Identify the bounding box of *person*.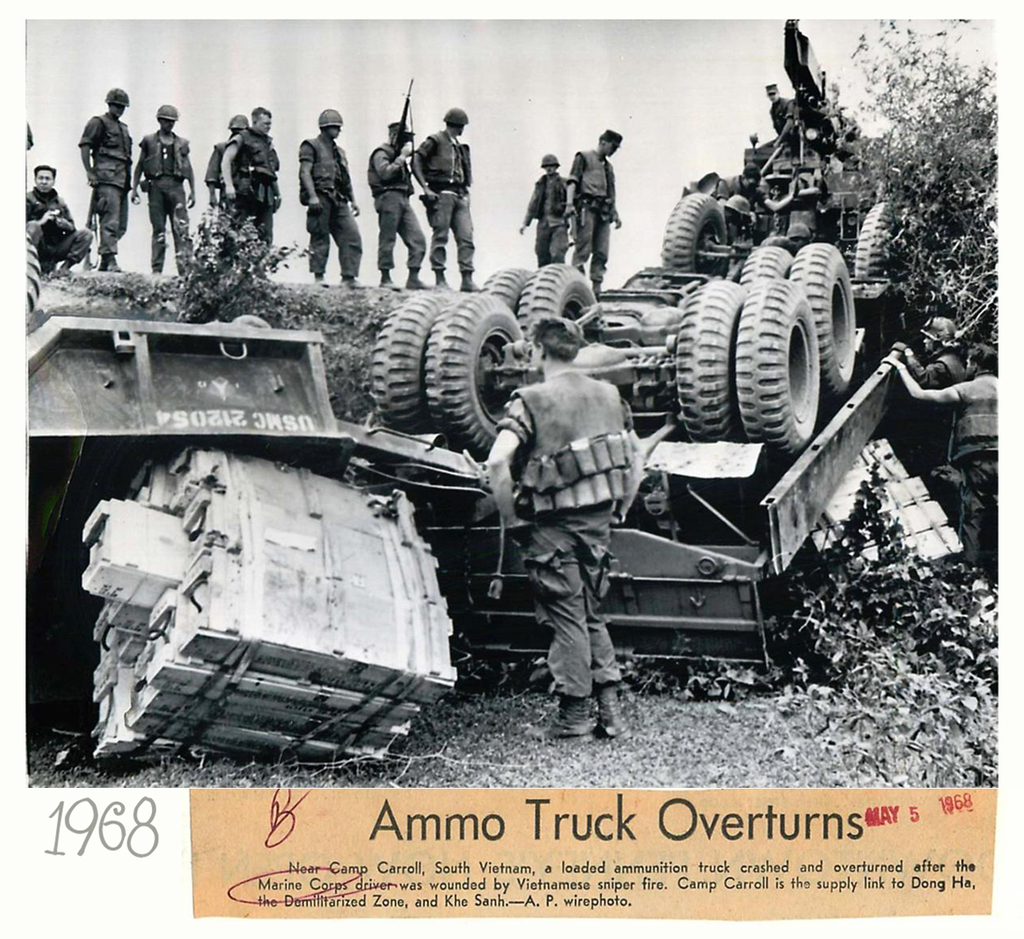
223, 110, 279, 268.
